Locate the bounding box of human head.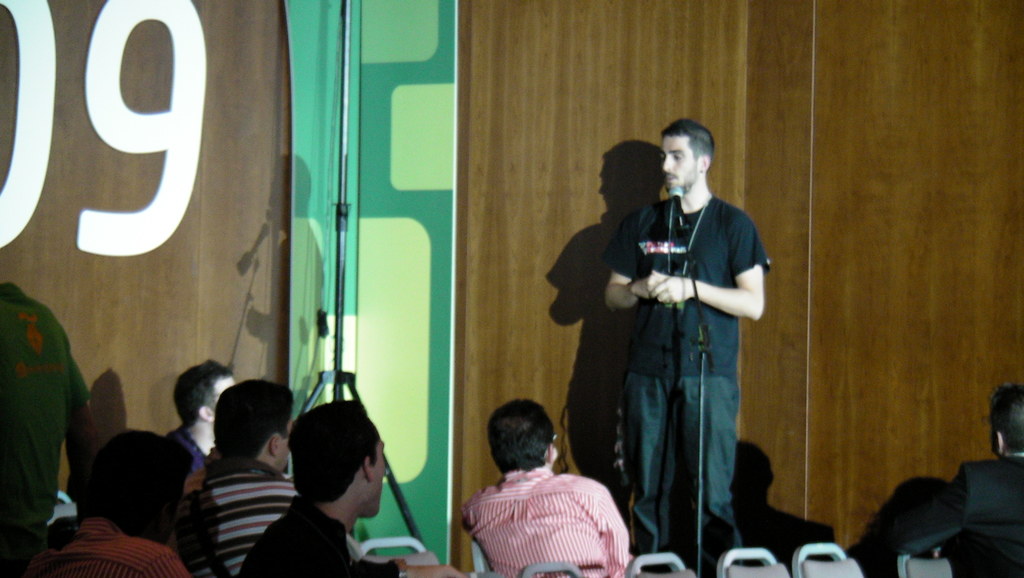
Bounding box: bbox=(291, 397, 385, 520).
